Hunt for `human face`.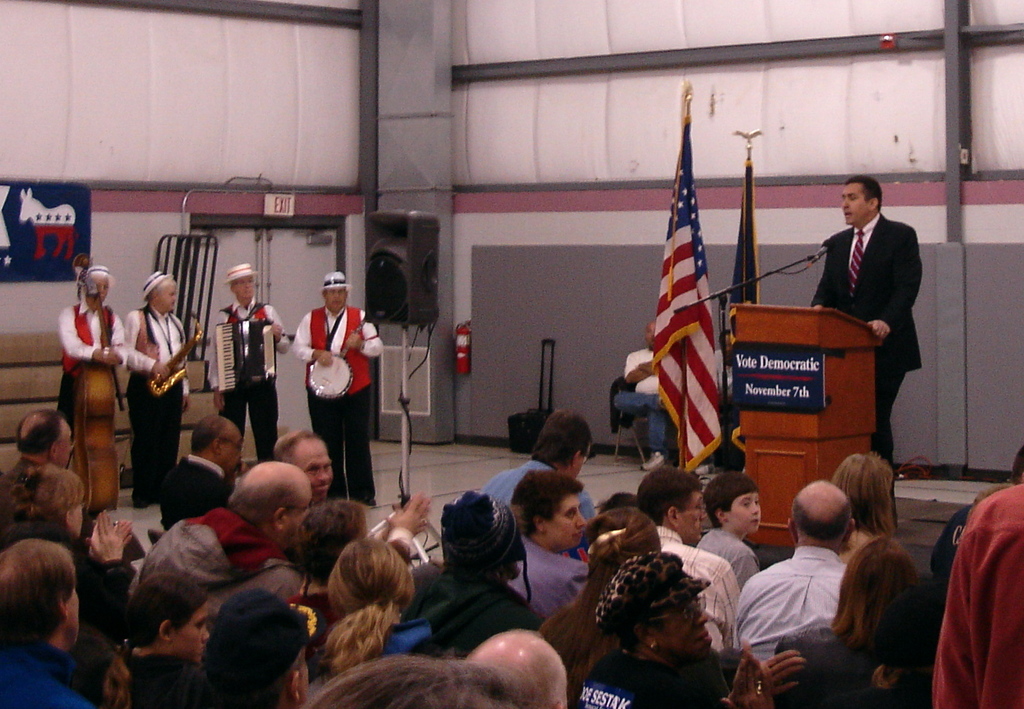
Hunted down at (325, 288, 347, 314).
